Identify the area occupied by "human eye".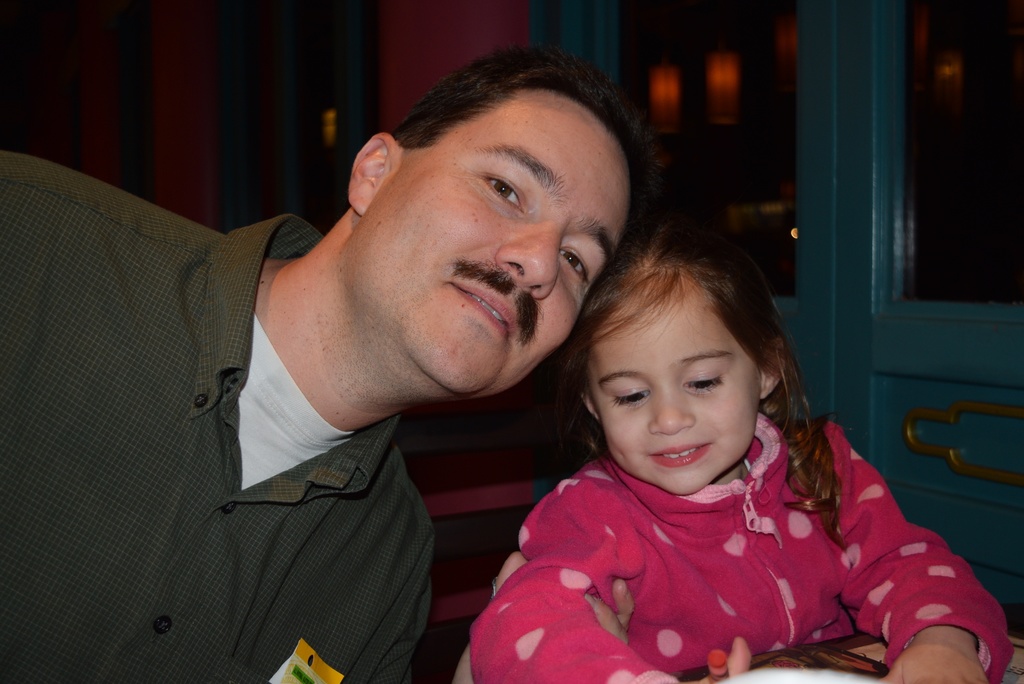
Area: box(479, 170, 526, 216).
